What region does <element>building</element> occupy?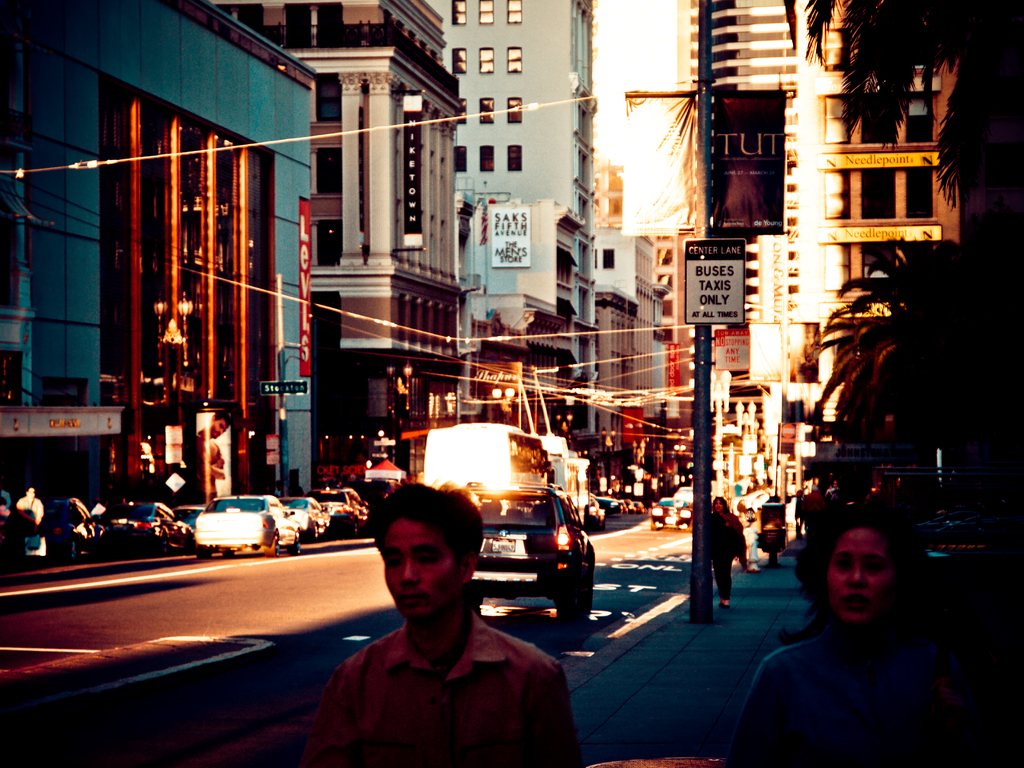
[424,0,598,442].
